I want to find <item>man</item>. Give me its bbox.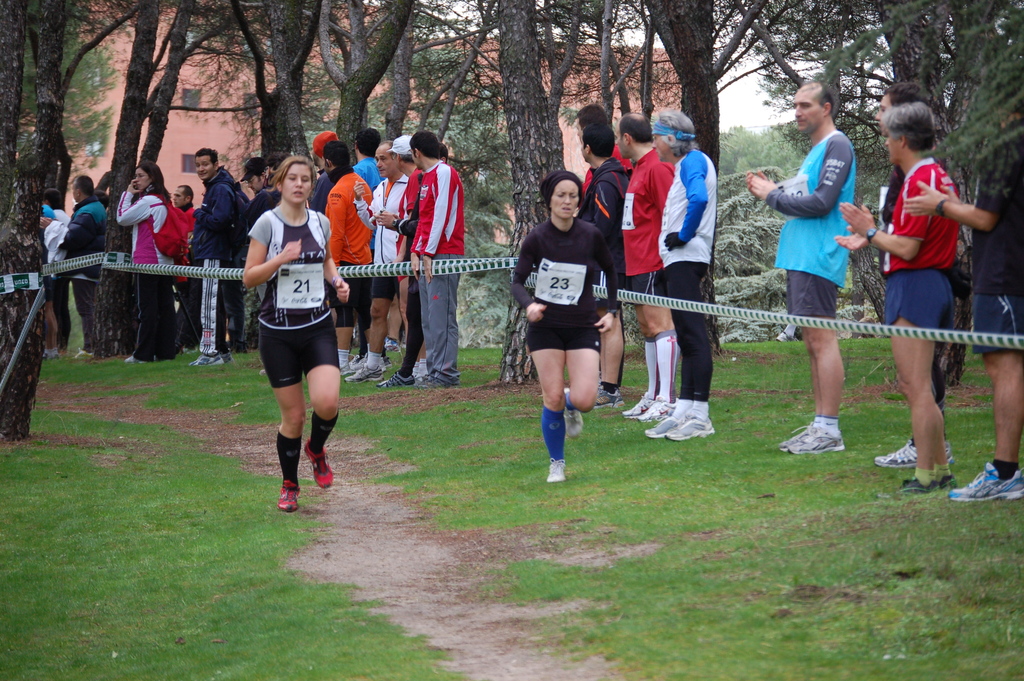
box(374, 136, 424, 395).
